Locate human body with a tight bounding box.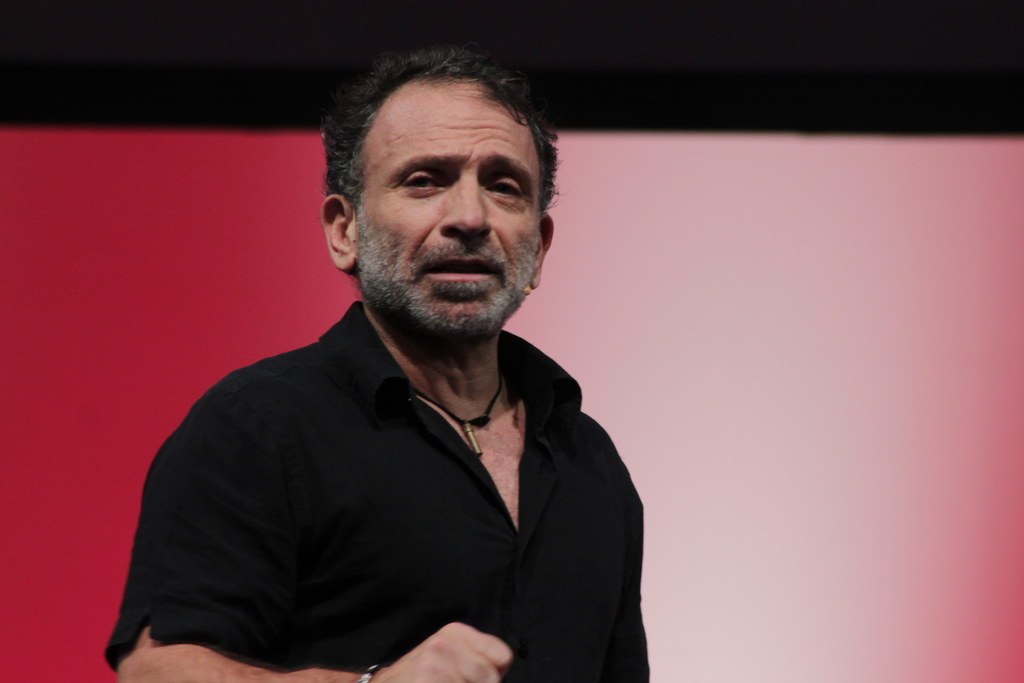
crop(127, 145, 639, 682).
